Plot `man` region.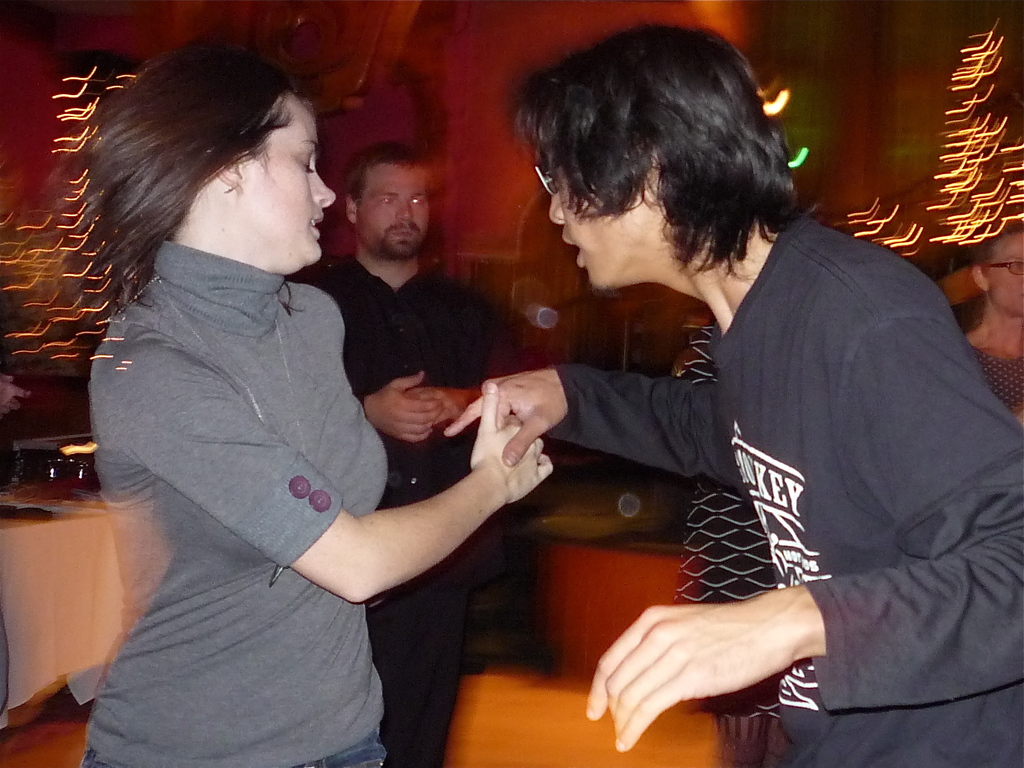
Plotted at [287,146,531,767].
